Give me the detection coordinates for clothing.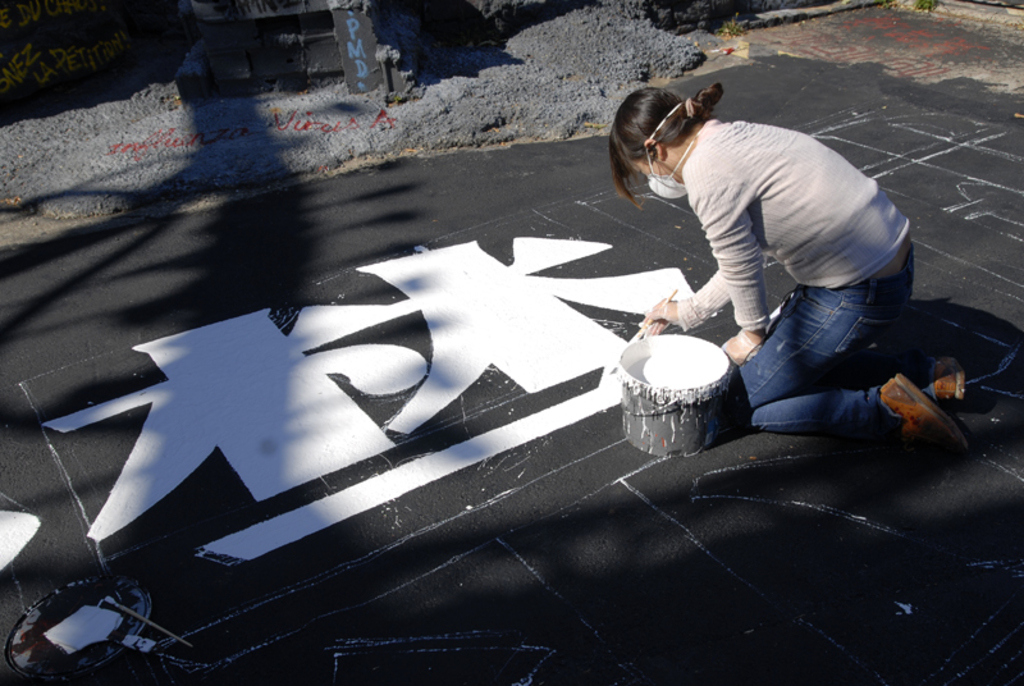
676:116:919:436.
